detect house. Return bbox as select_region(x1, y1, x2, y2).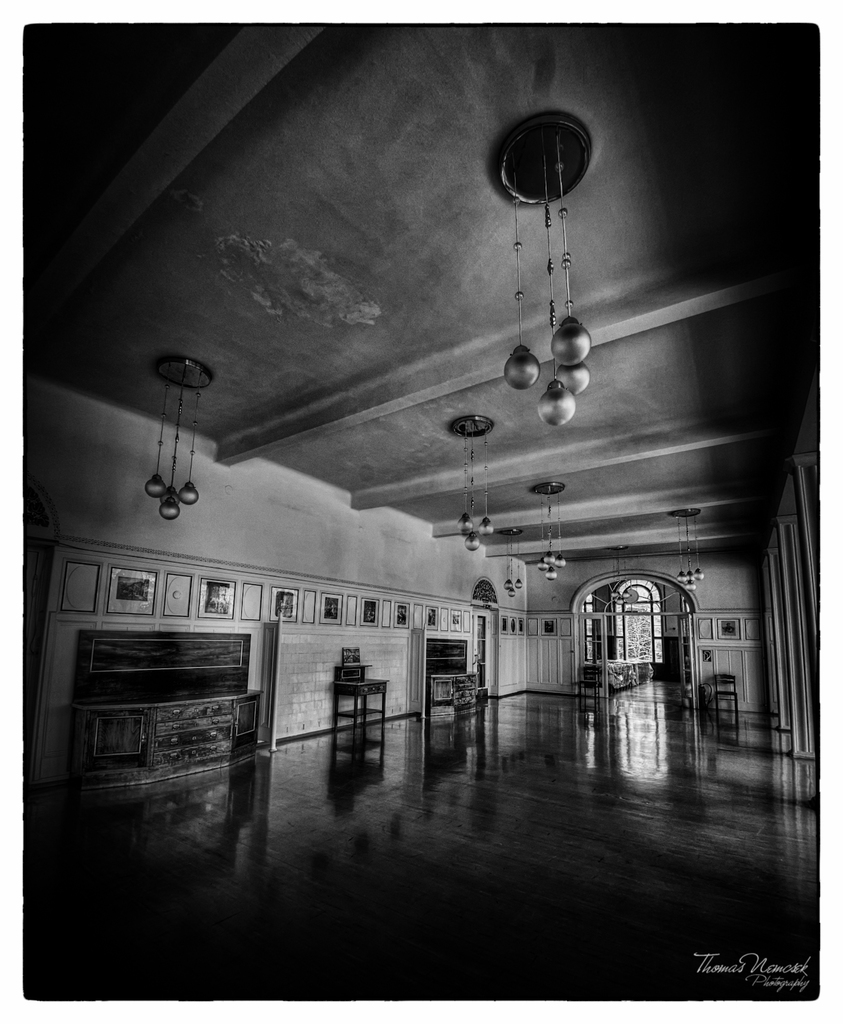
select_region(24, 20, 827, 998).
